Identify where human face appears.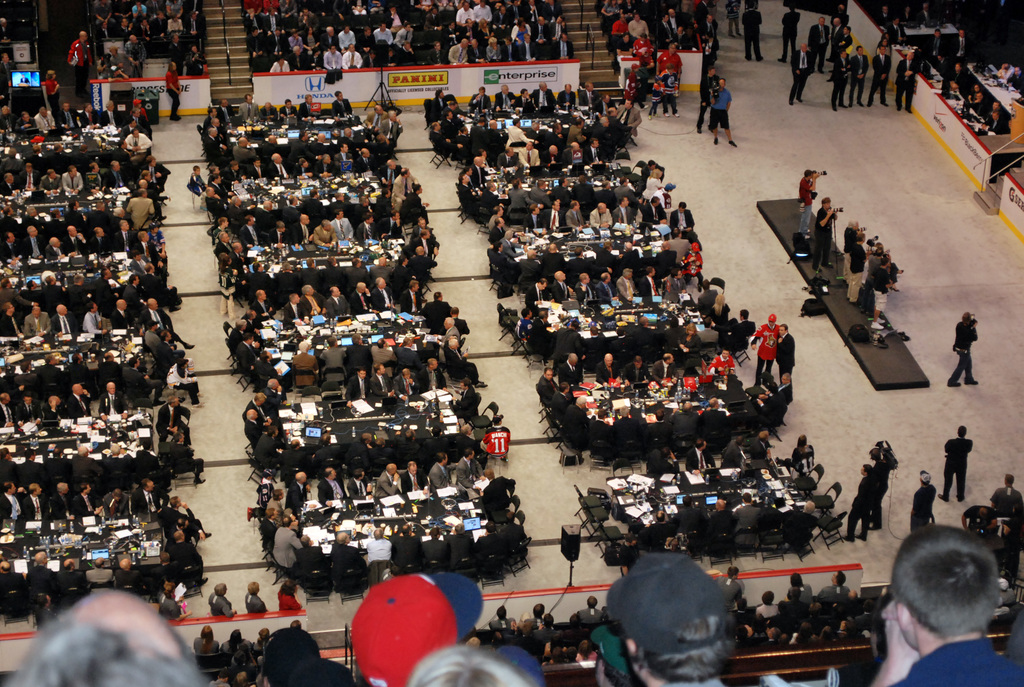
Appears at [206, 189, 218, 198].
